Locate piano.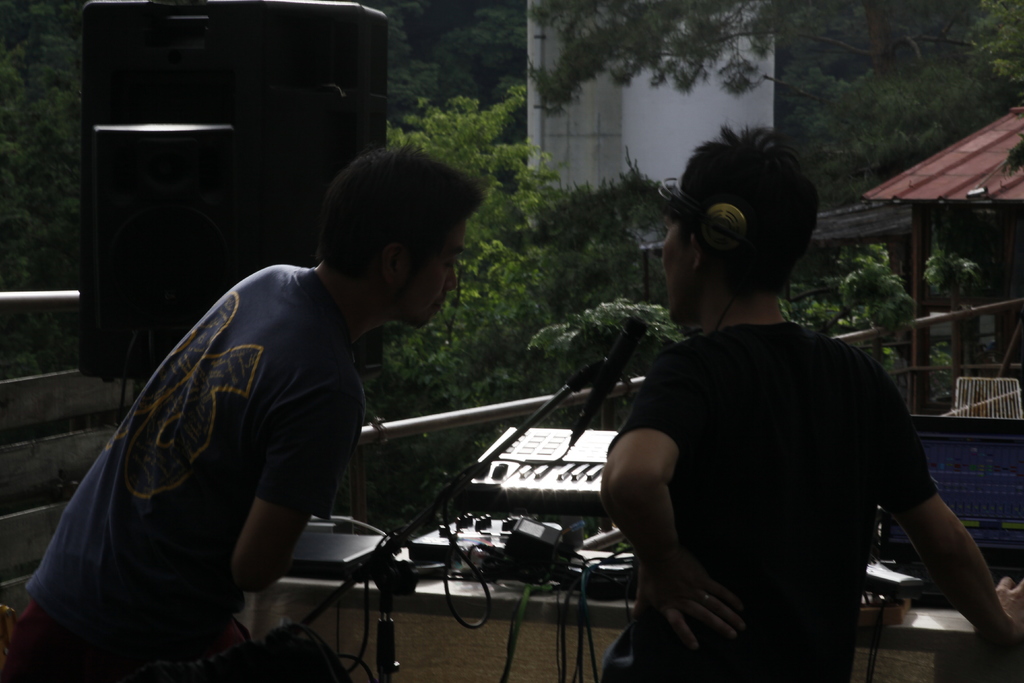
Bounding box: select_region(460, 415, 616, 526).
